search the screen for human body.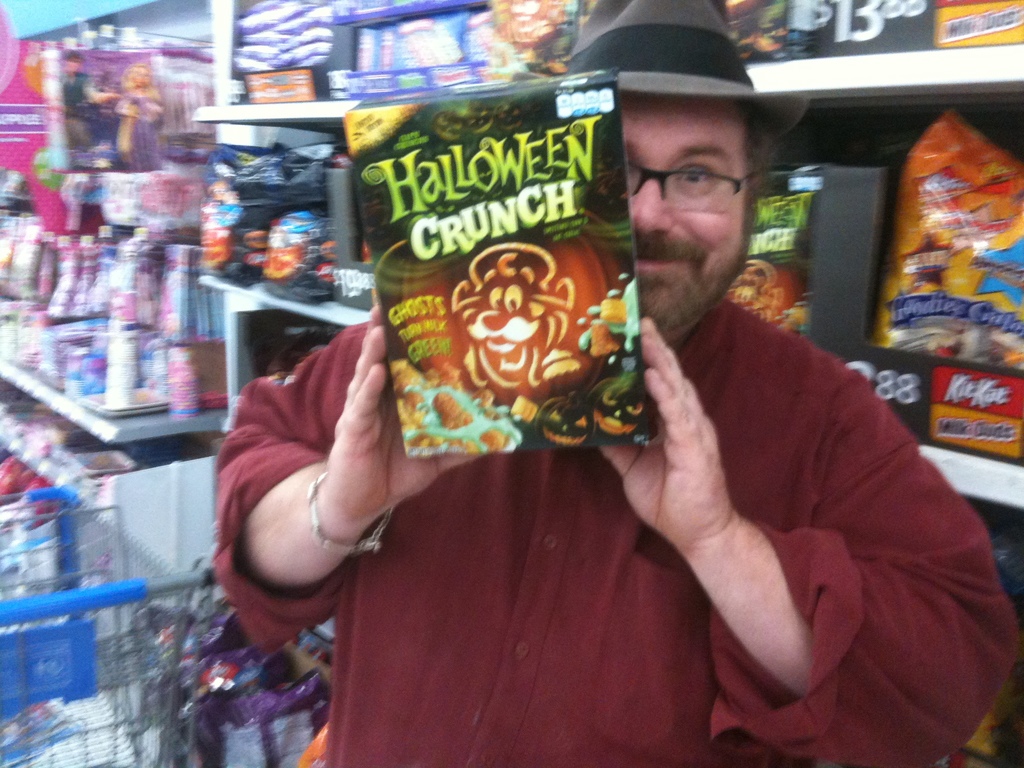
Found at bbox(66, 76, 100, 152).
